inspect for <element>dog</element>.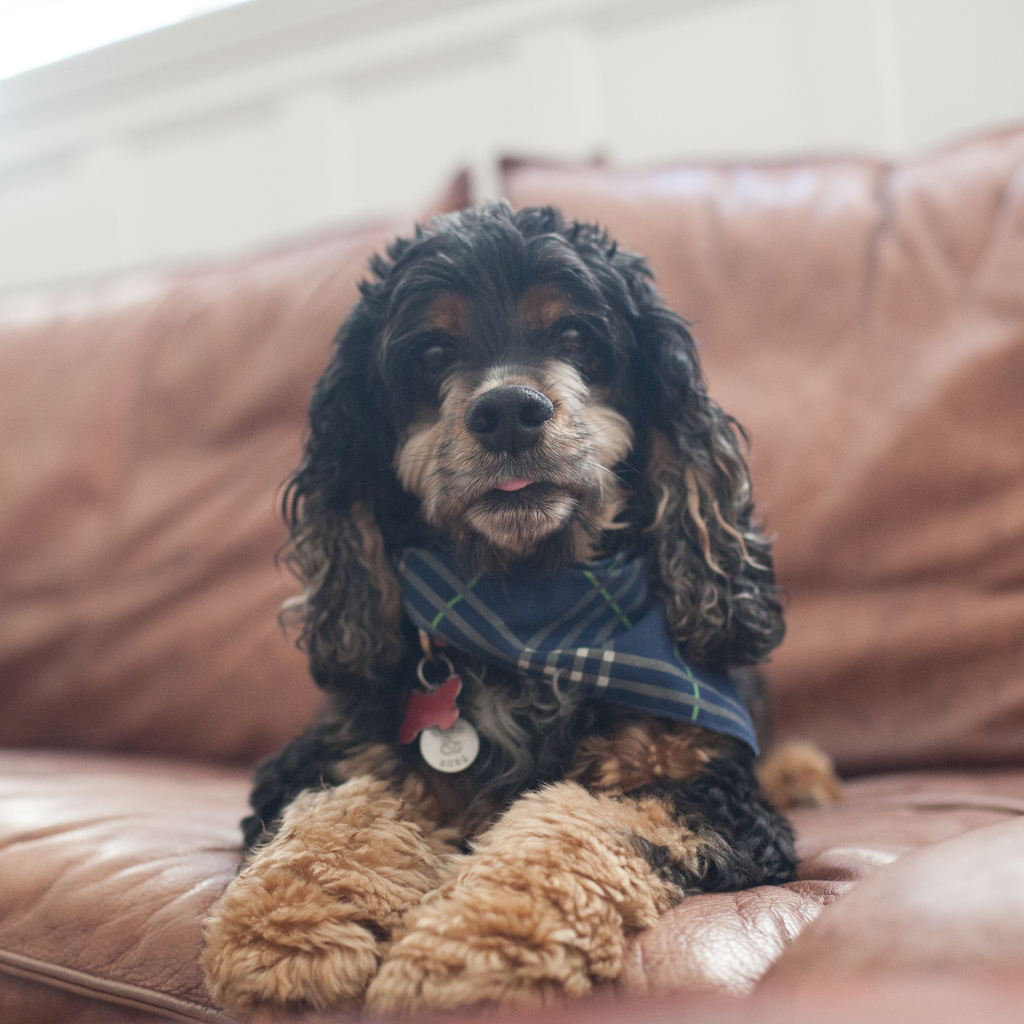
Inspection: l=193, t=193, r=844, b=1022.
